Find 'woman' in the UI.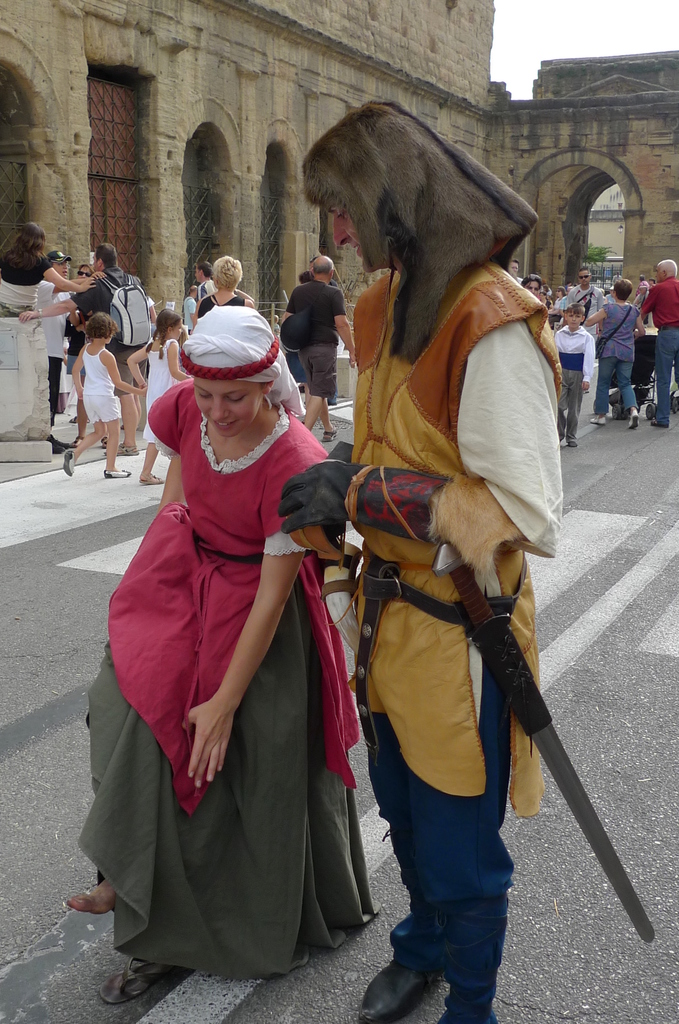
UI element at [x1=65, y1=310, x2=329, y2=1007].
